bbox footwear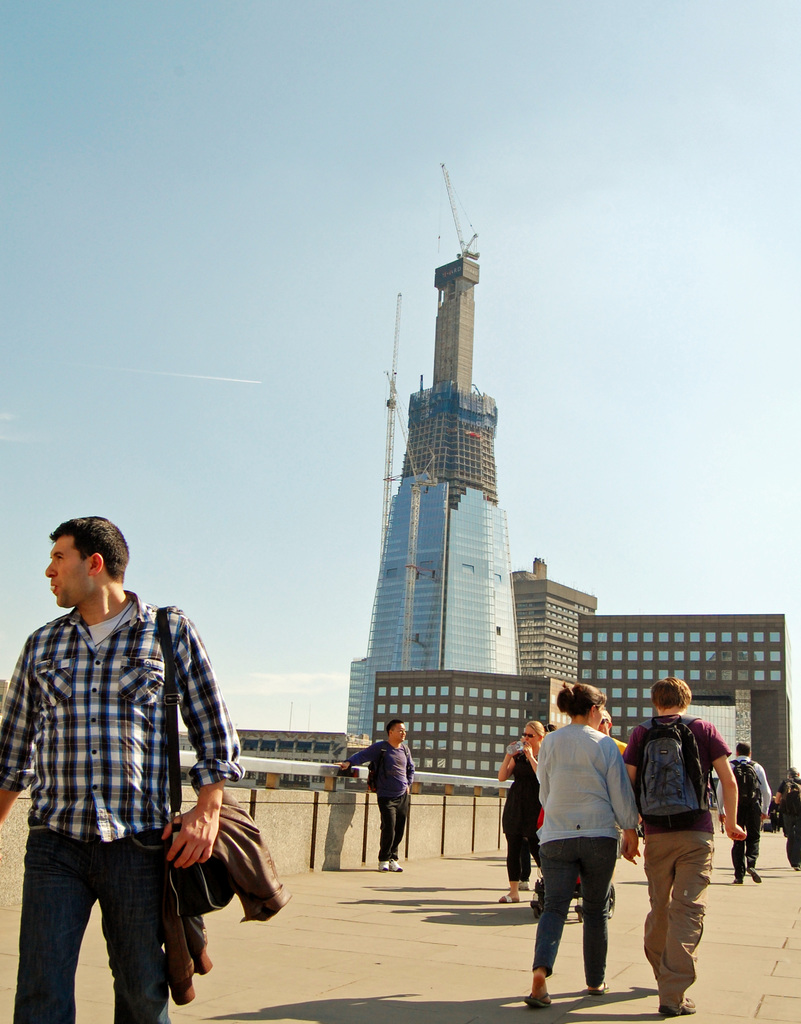
<box>519,996,550,1014</box>
